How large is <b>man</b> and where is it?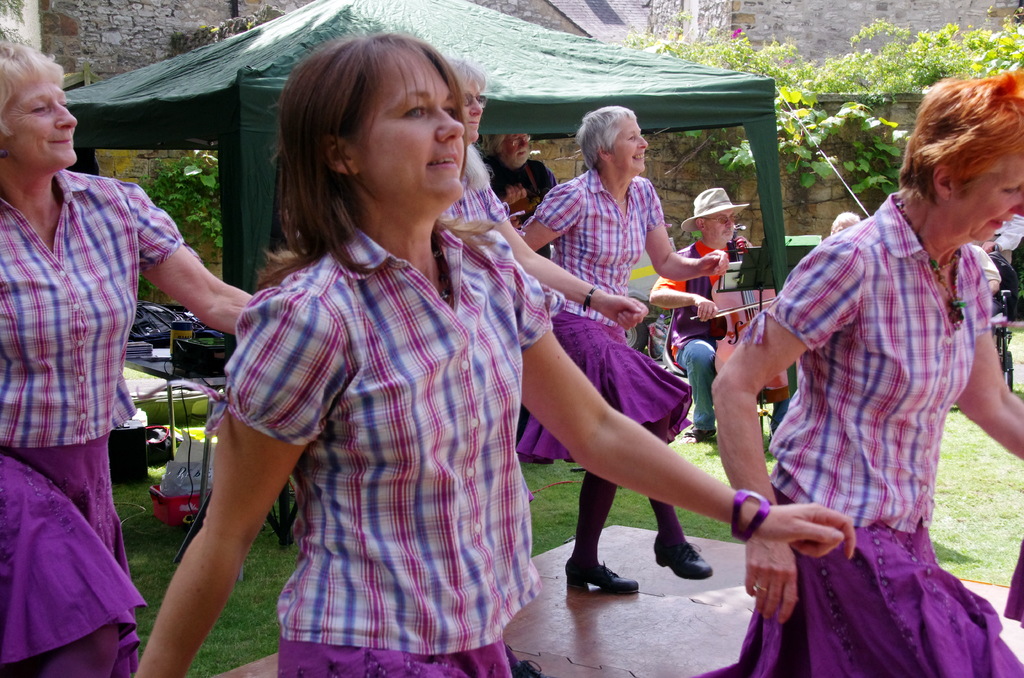
Bounding box: locate(484, 132, 556, 261).
